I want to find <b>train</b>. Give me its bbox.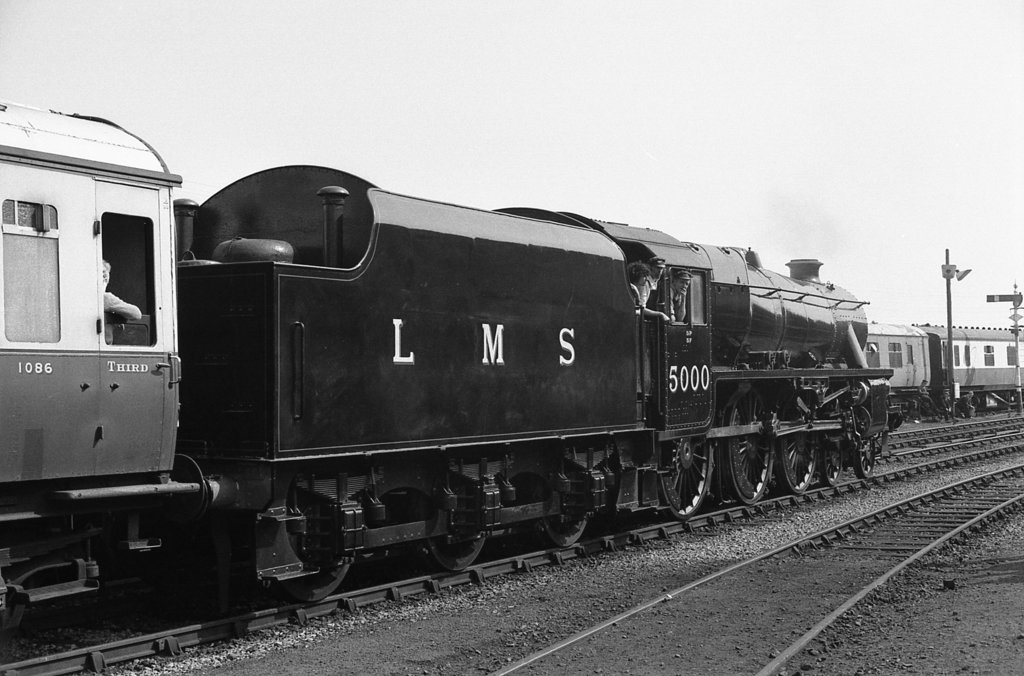
detection(0, 102, 895, 605).
